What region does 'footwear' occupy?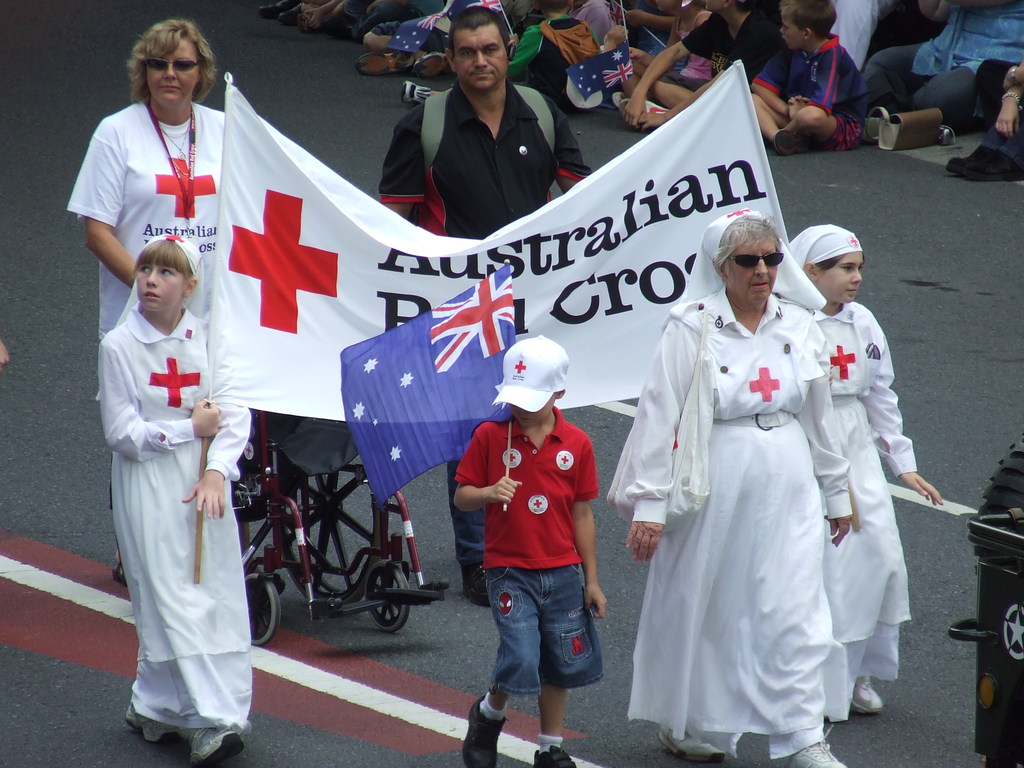
(772, 127, 816, 158).
